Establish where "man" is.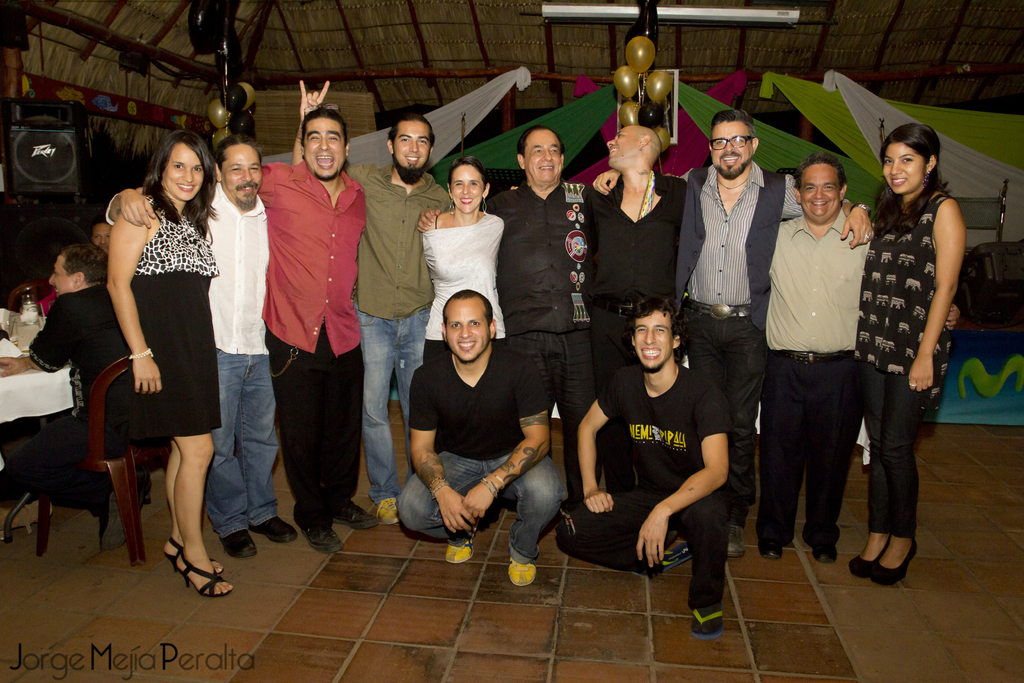
Established at (x1=579, y1=121, x2=691, y2=404).
